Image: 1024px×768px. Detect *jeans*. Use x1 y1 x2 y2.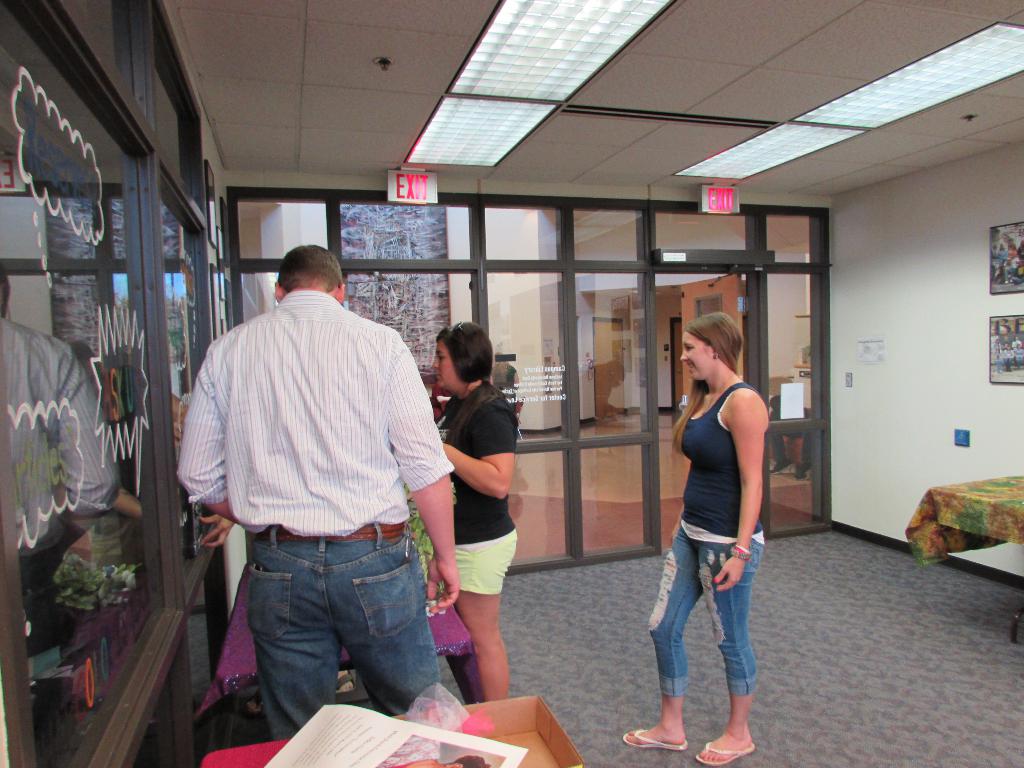
248 520 440 742.
